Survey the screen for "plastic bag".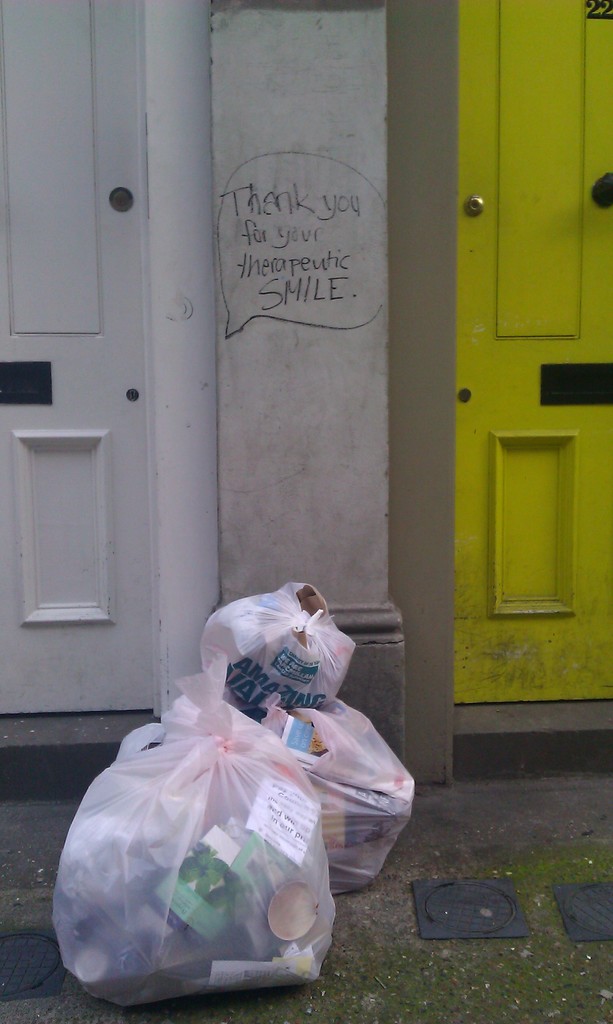
Survey found: [x1=193, y1=582, x2=354, y2=719].
